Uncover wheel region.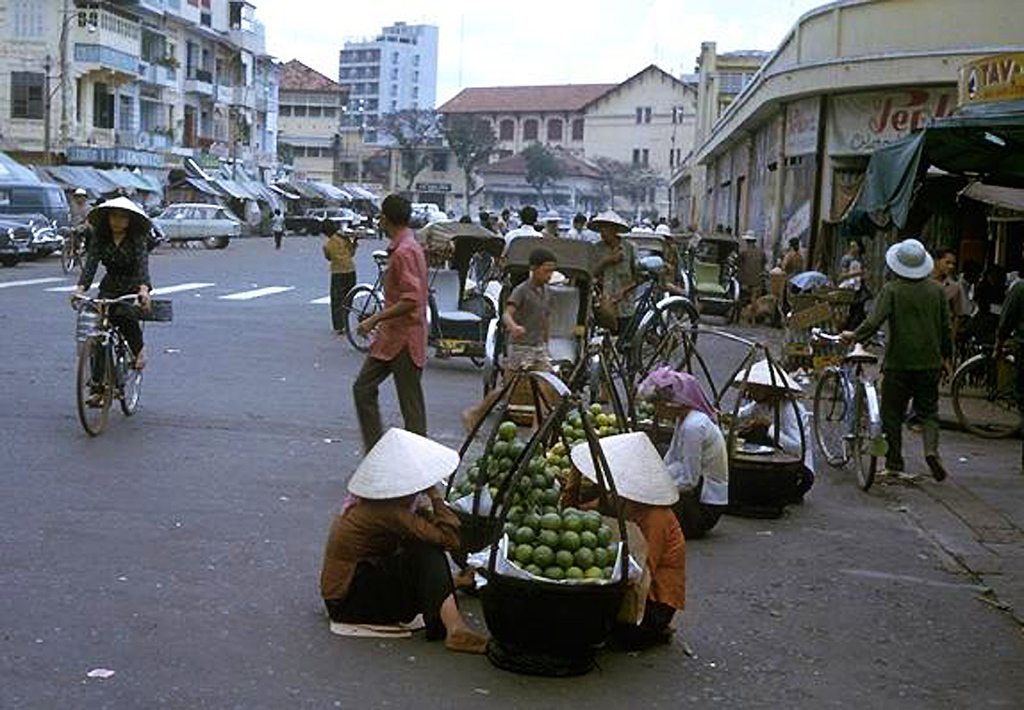
Uncovered: [77, 237, 89, 270].
